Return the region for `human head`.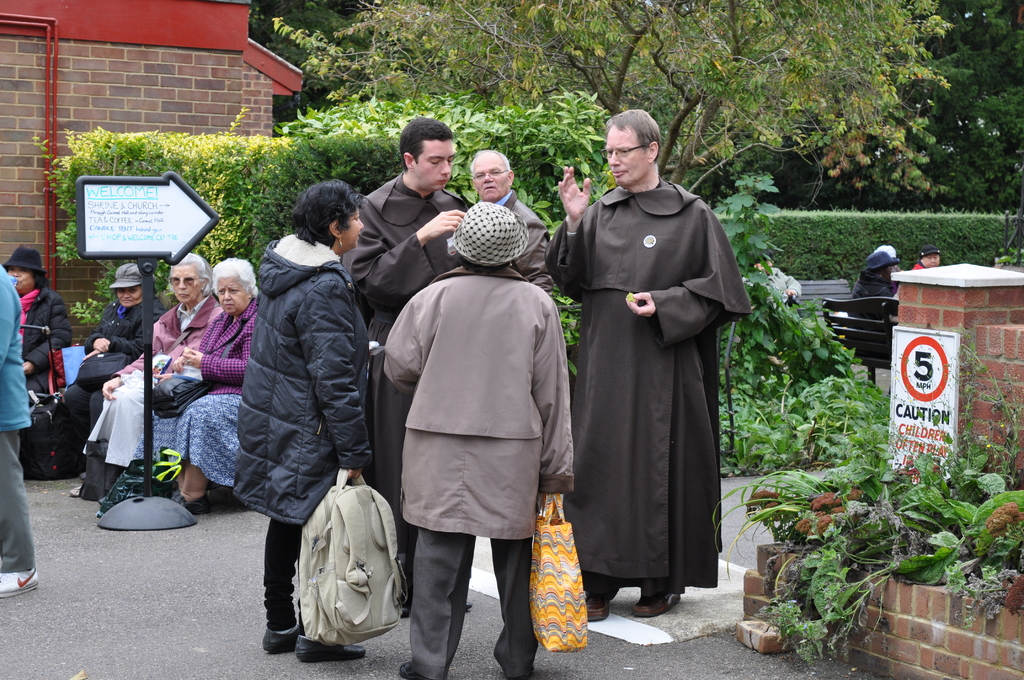
(left=168, top=252, right=213, bottom=303).
